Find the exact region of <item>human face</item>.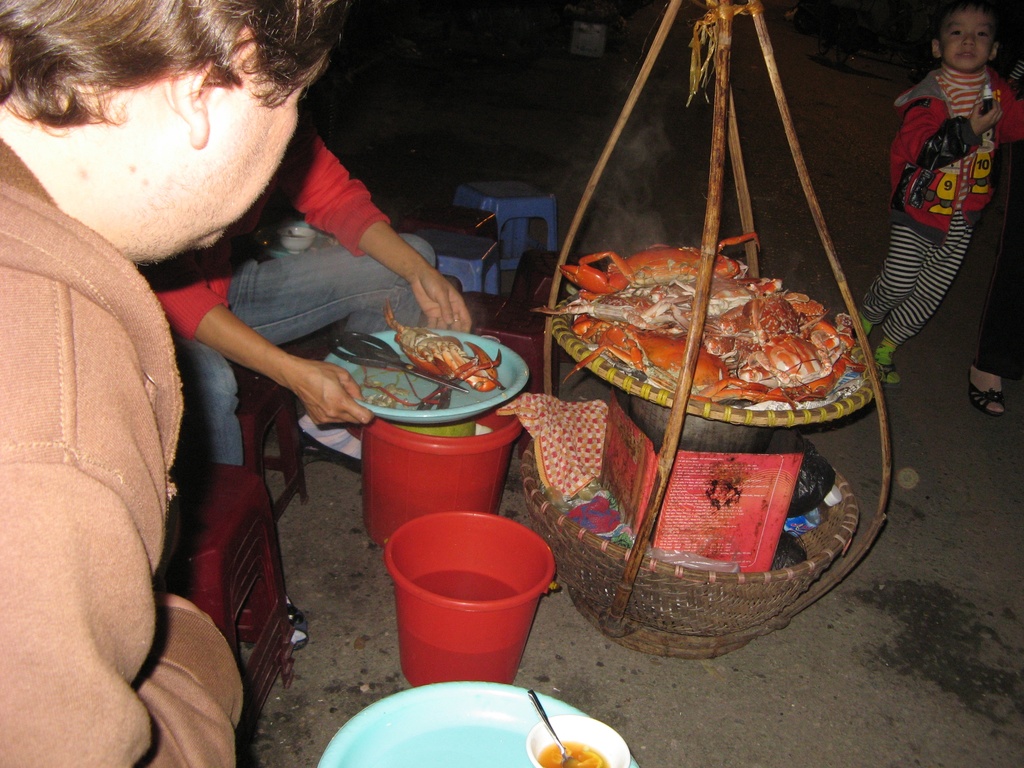
Exact region: <bbox>938, 15, 994, 68</bbox>.
